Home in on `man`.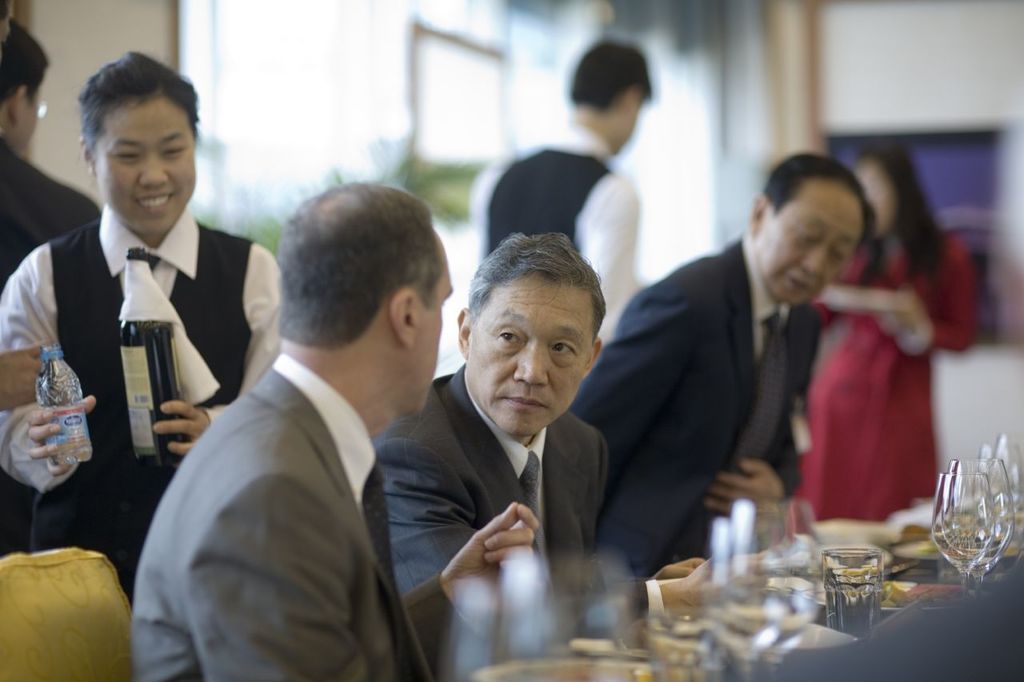
Homed in at Rect(757, 548, 1023, 681).
